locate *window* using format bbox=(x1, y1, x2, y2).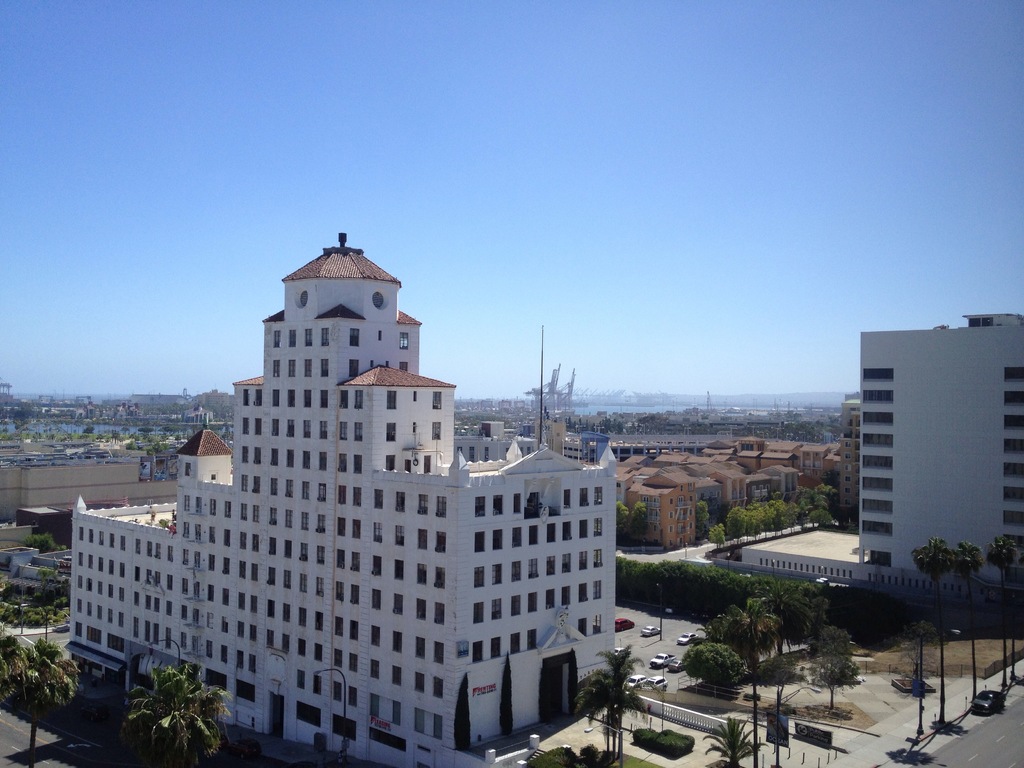
bbox=(578, 584, 588, 600).
